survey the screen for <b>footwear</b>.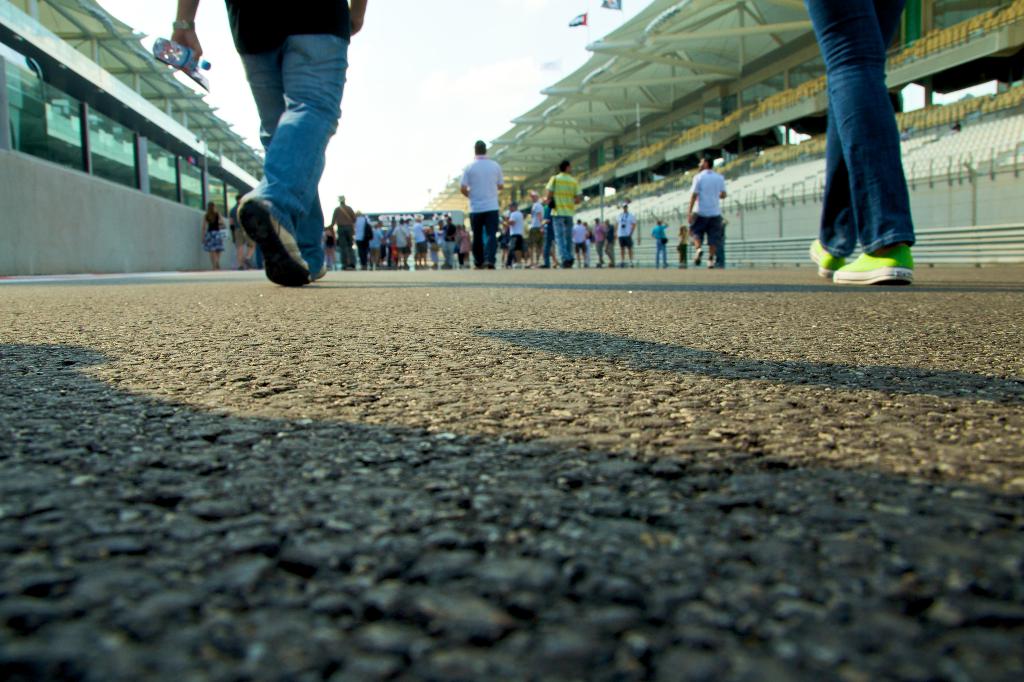
Survey found: 810:238:844:277.
